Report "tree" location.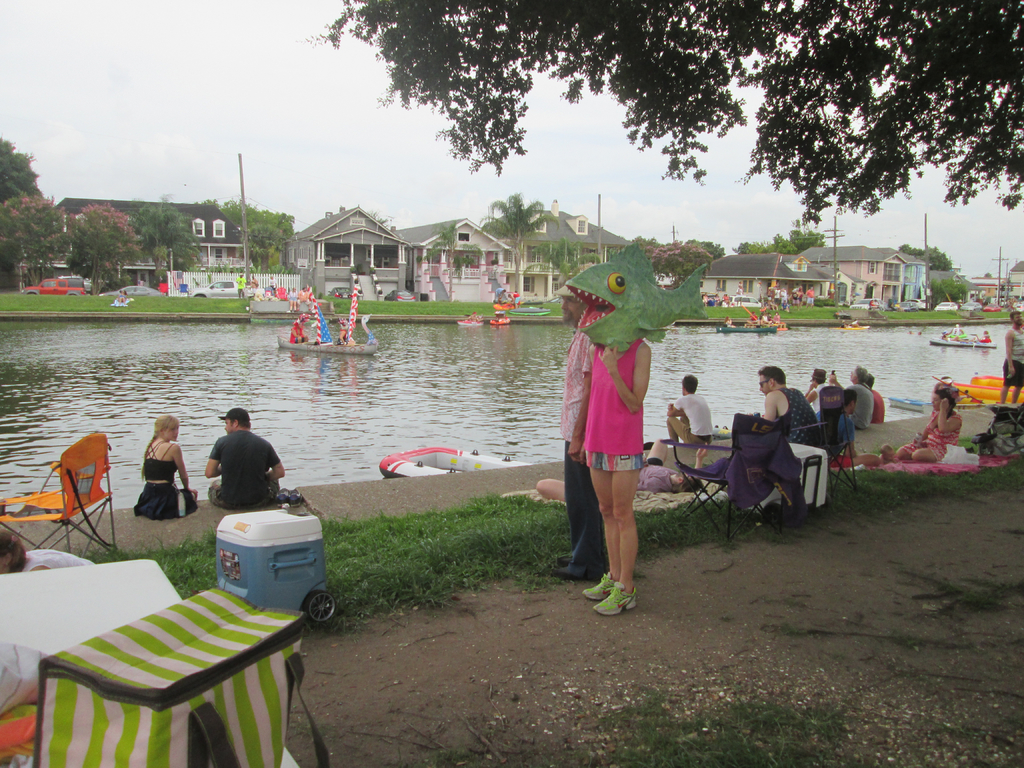
Report: <region>922, 271, 988, 316</region>.
